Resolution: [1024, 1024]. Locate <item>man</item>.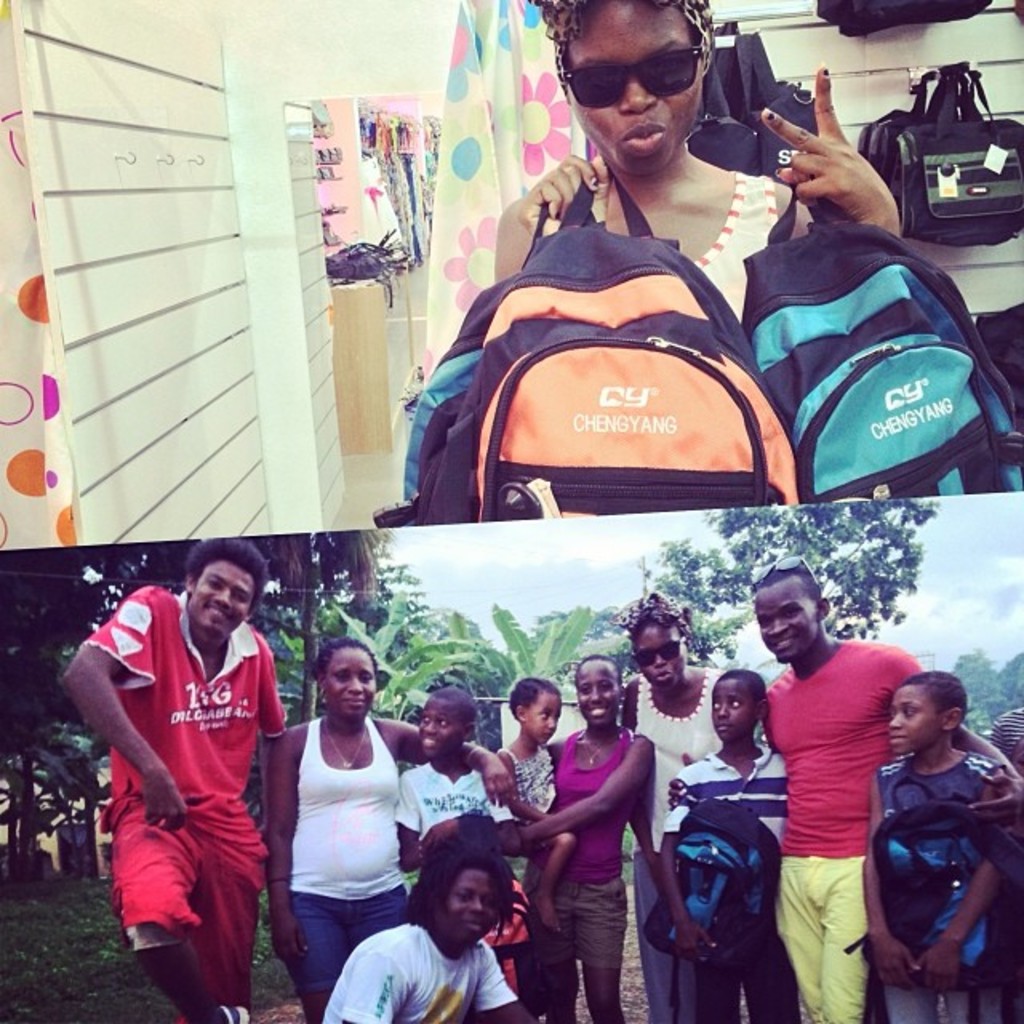
(59,538,298,1022).
